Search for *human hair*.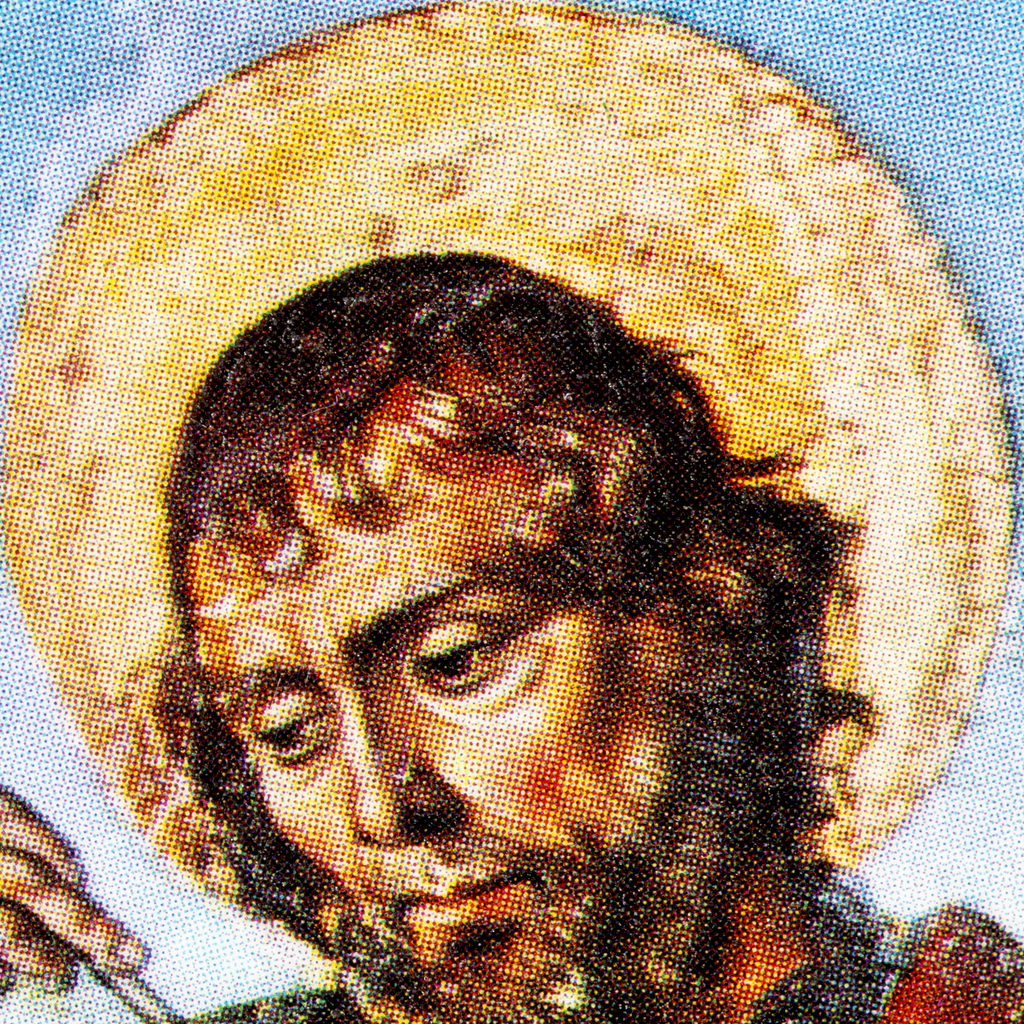
Found at {"left": 142, "top": 244, "right": 957, "bottom": 747}.
